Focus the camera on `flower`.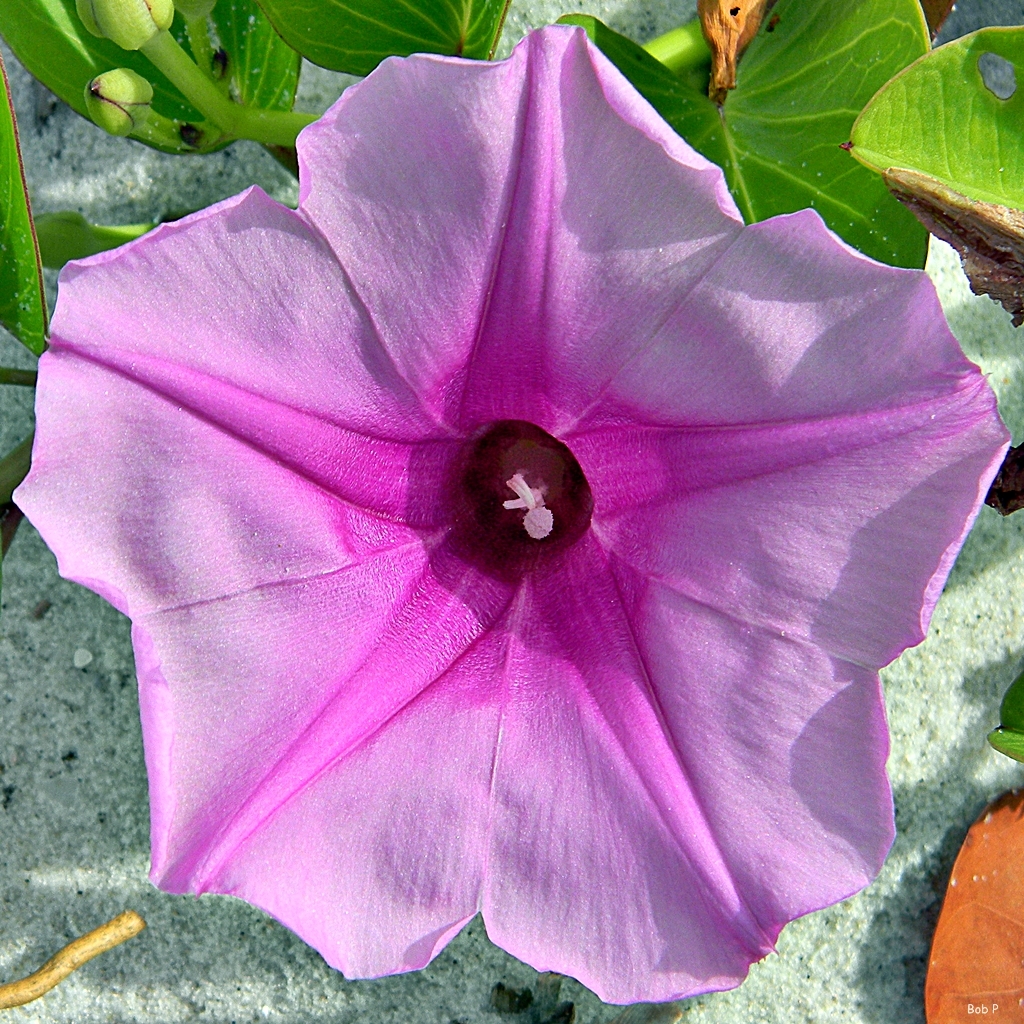
Focus region: [x1=25, y1=17, x2=1023, y2=968].
